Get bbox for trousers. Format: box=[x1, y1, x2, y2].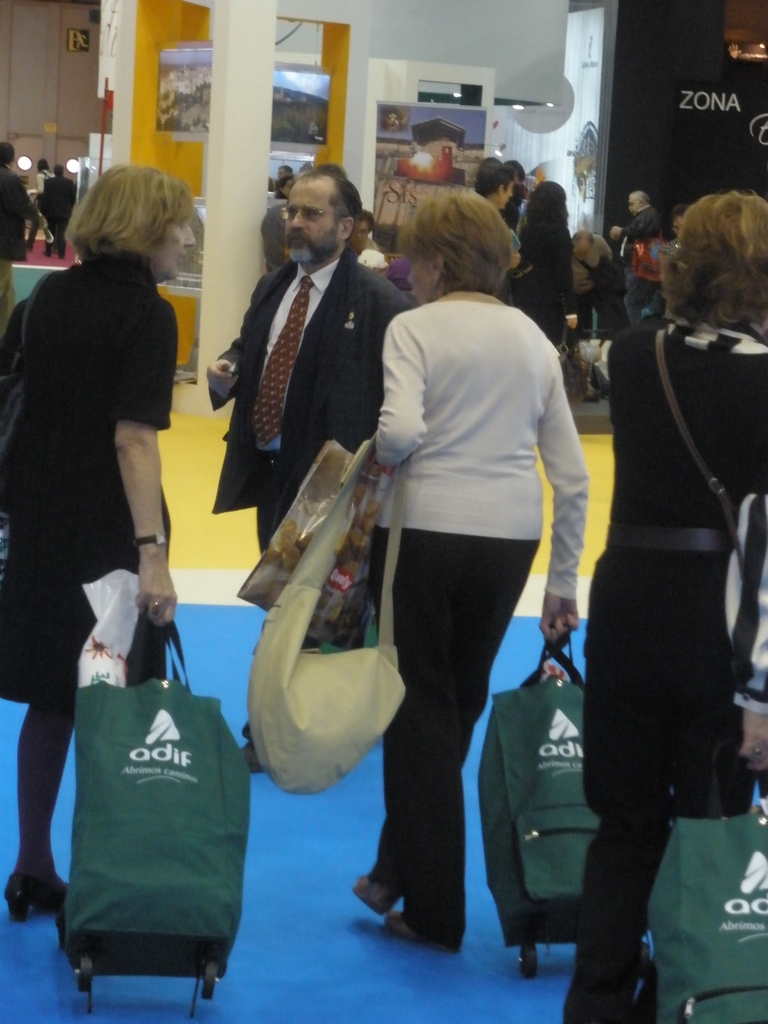
box=[240, 452, 389, 742].
